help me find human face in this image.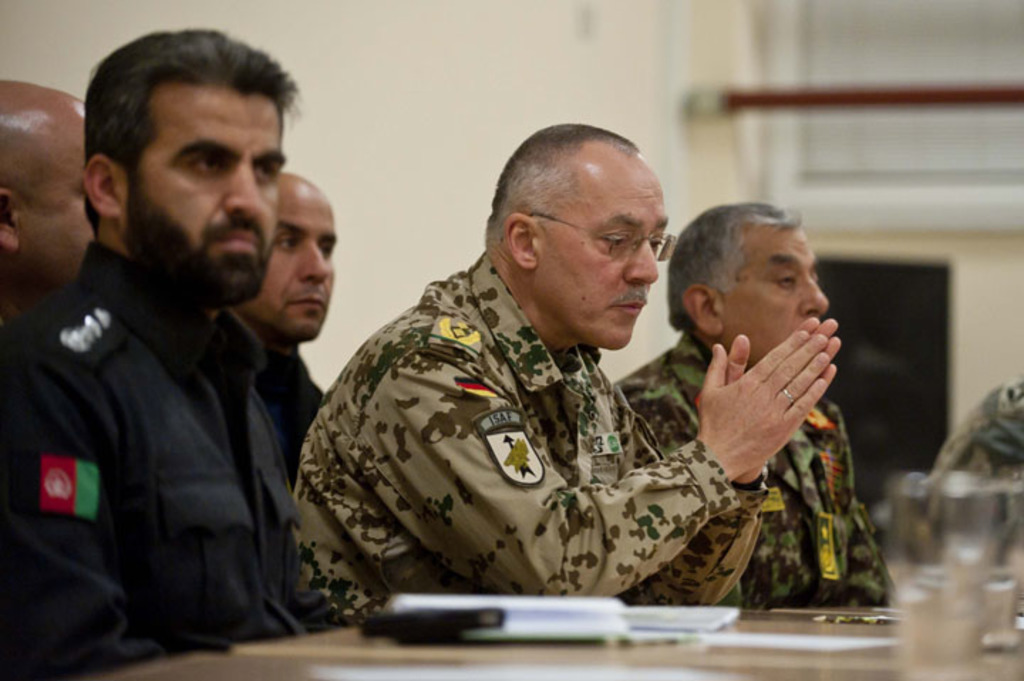
Found it: l=540, t=172, r=671, b=358.
